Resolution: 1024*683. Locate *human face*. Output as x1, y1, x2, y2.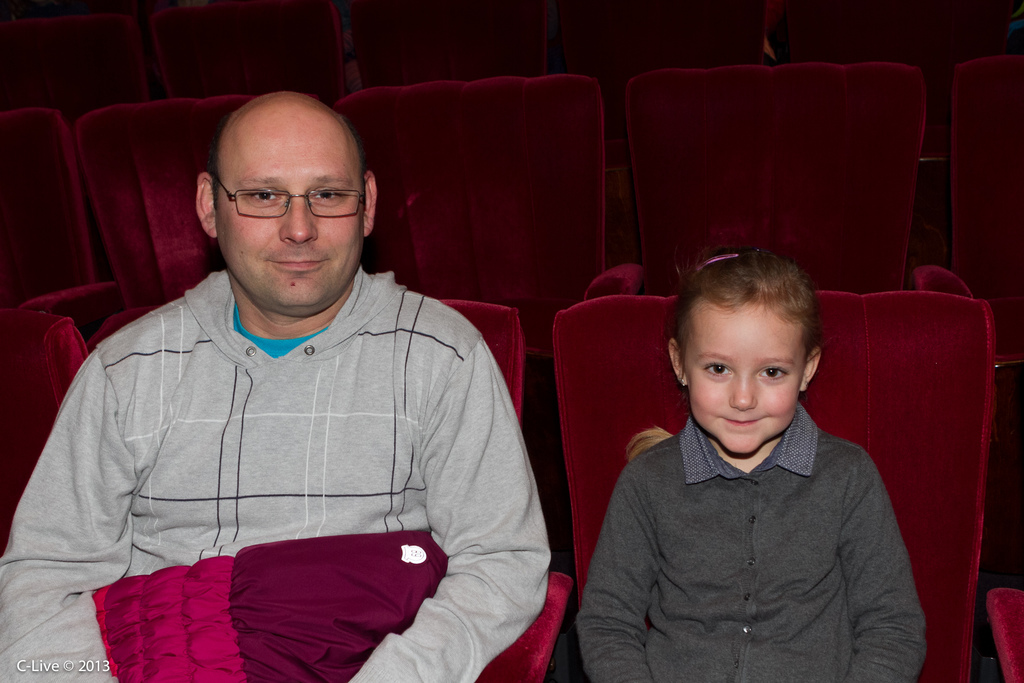
217, 120, 367, 308.
